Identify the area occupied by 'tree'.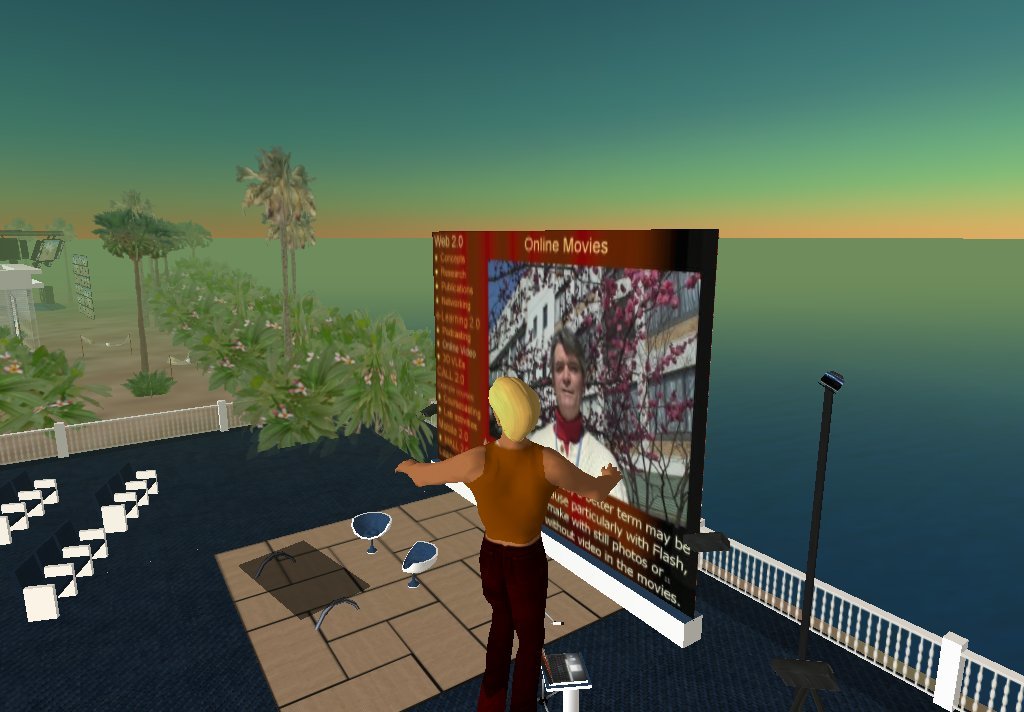
Area: 144, 216, 181, 271.
